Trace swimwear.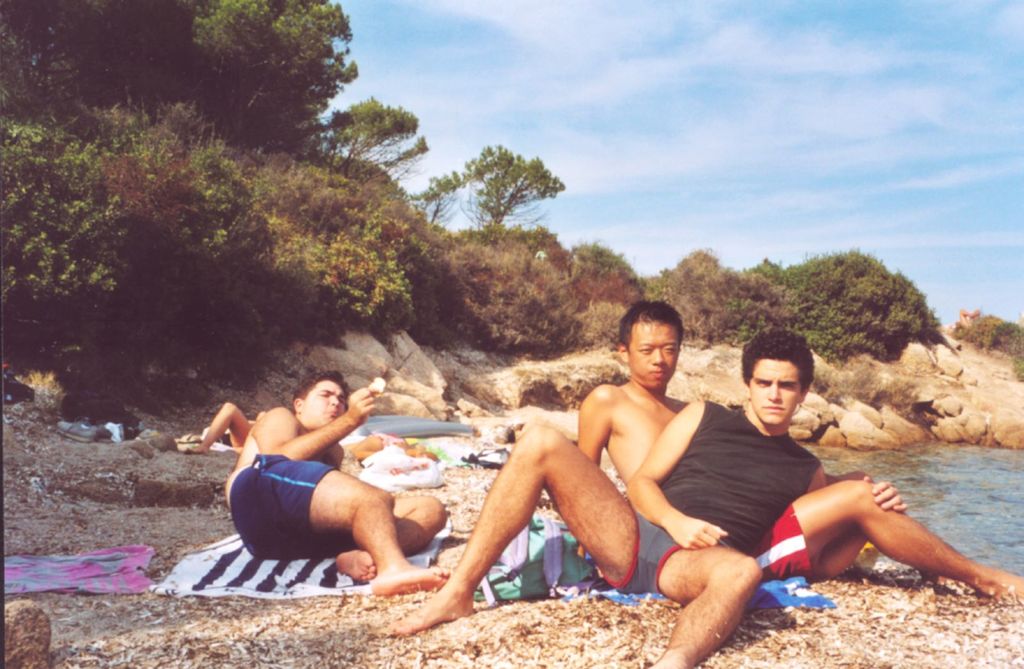
Traced to select_region(232, 444, 344, 553).
